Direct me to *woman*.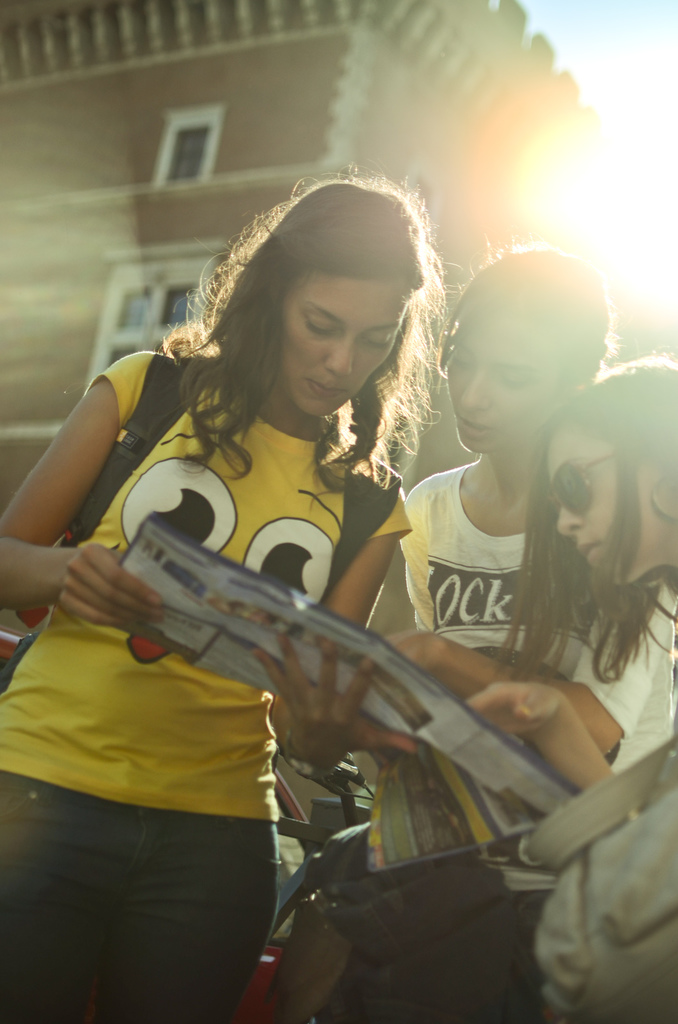
Direction: <region>398, 237, 672, 762</region>.
